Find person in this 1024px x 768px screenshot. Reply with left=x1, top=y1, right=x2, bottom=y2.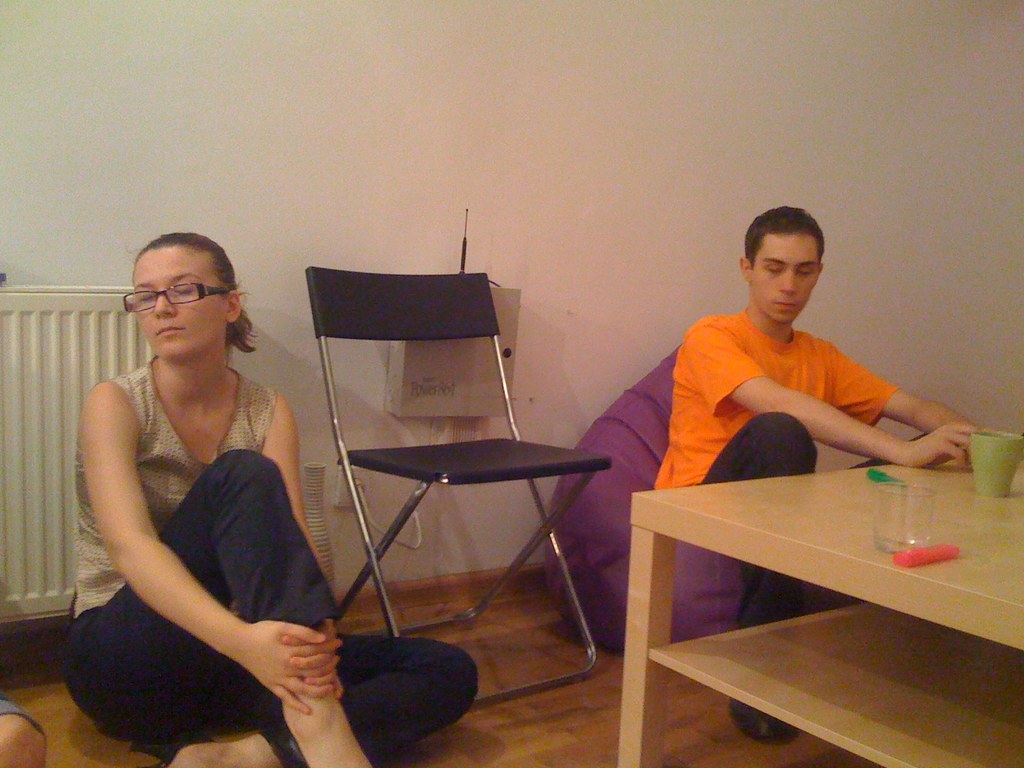
left=0, top=694, right=47, bottom=767.
